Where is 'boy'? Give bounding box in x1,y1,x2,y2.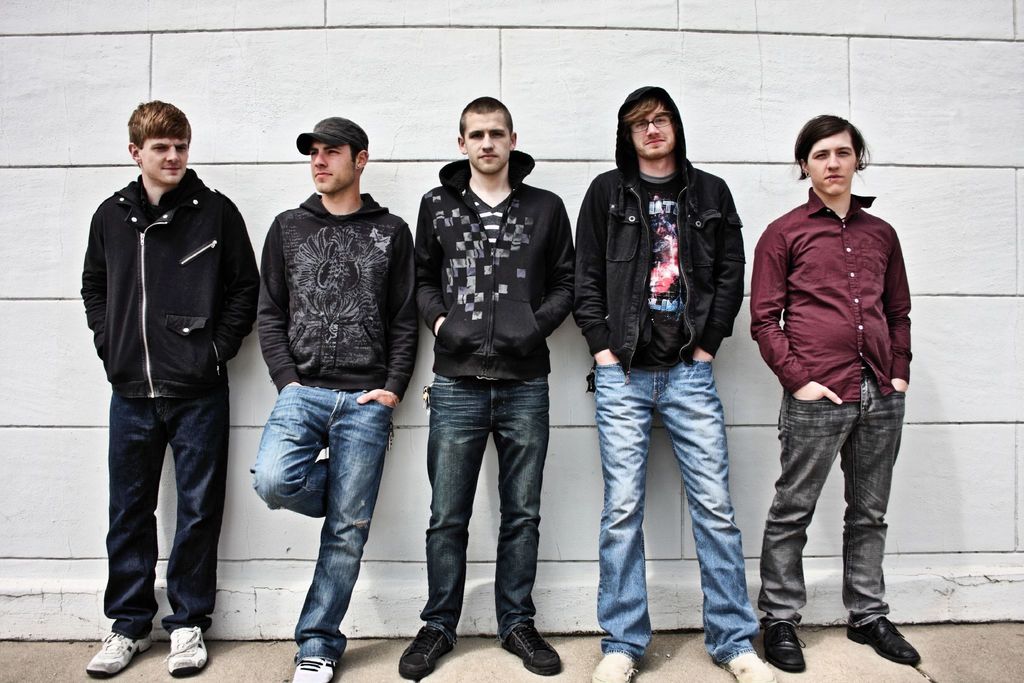
740,115,924,675.
